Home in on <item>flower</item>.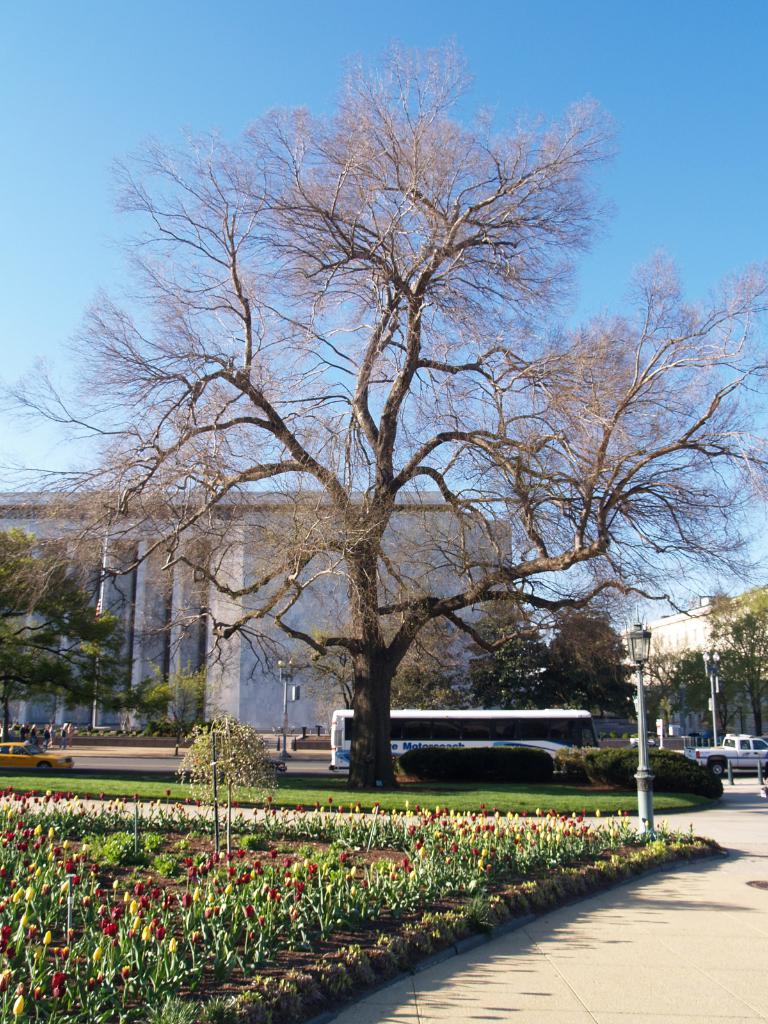
Homed in at [x1=13, y1=998, x2=23, y2=1016].
